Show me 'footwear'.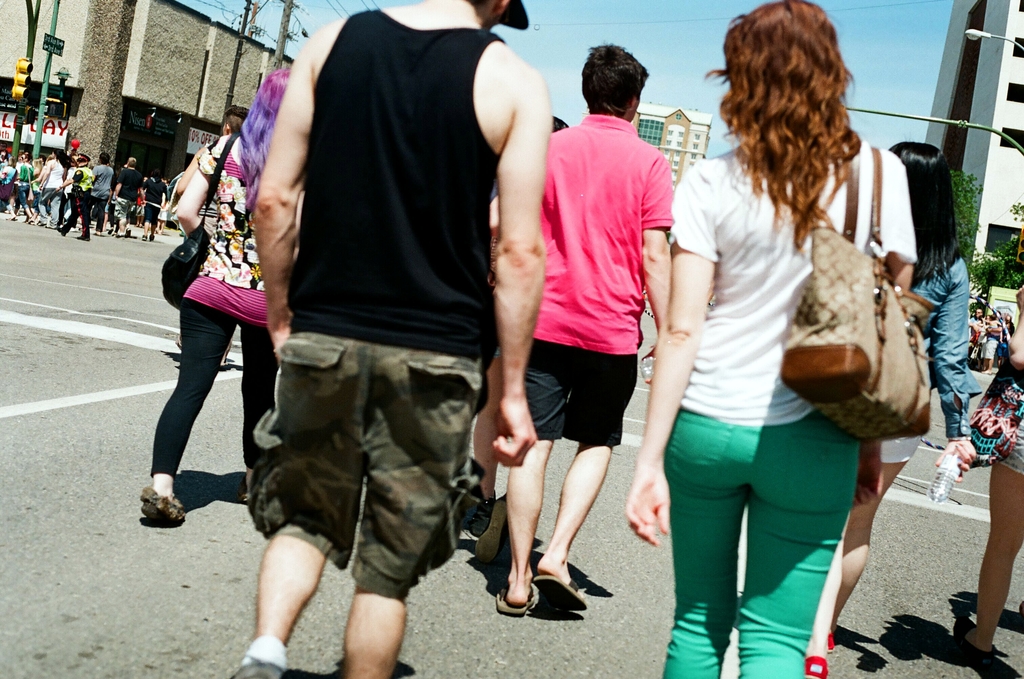
'footwear' is here: crop(140, 485, 187, 528).
